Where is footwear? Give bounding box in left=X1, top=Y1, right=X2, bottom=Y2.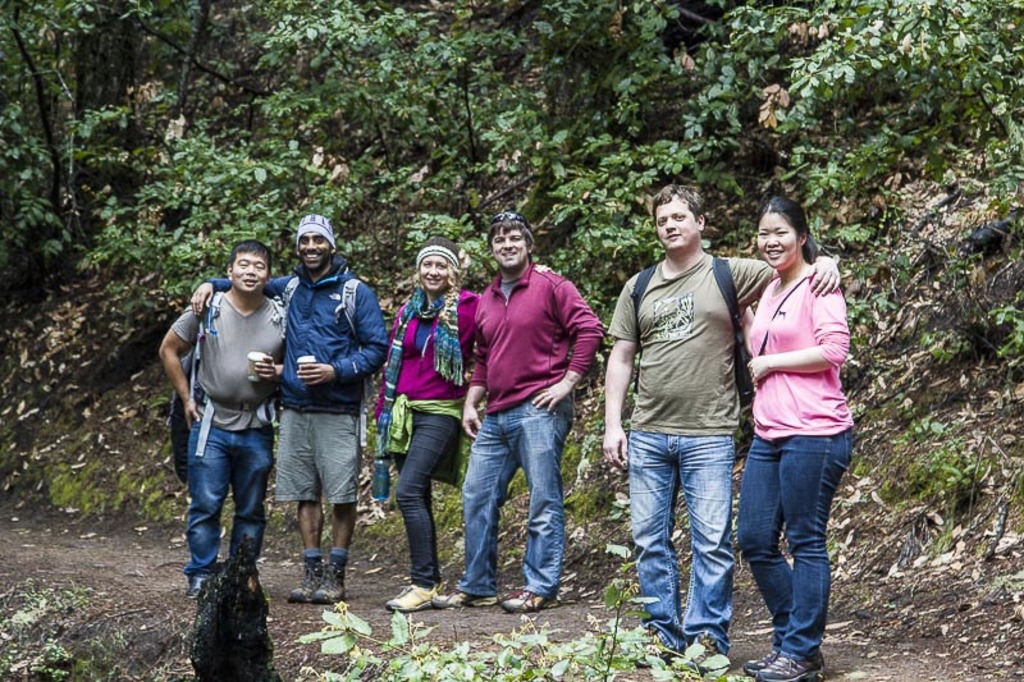
left=287, top=554, right=325, bottom=603.
